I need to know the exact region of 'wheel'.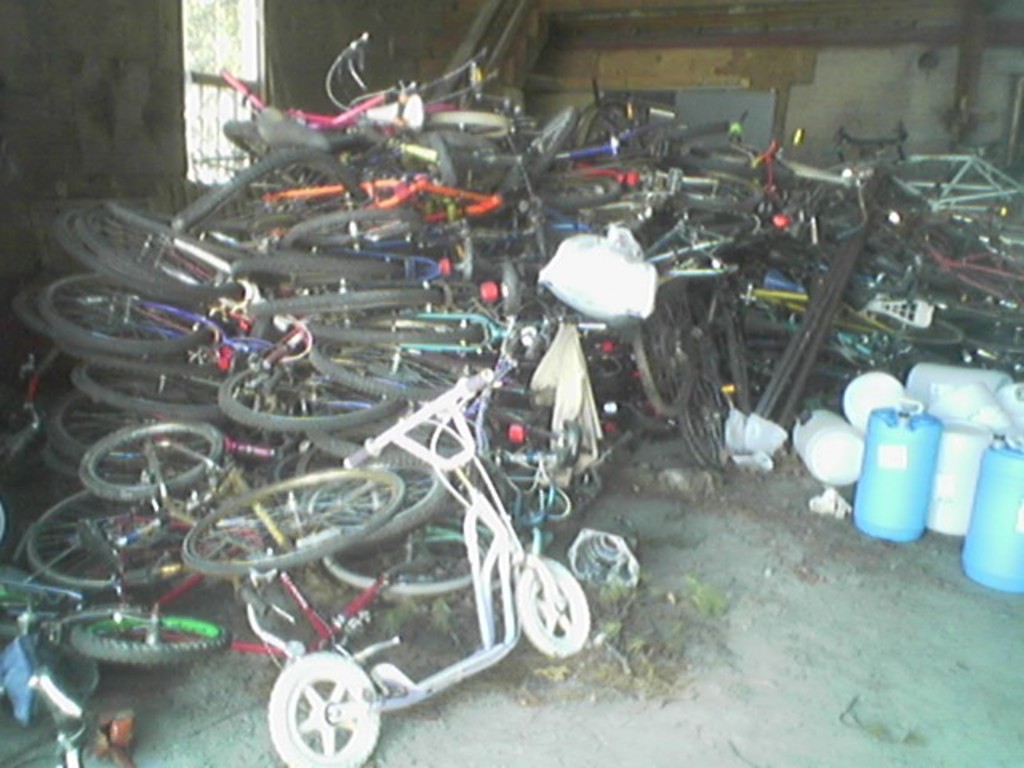
Region: 70:738:133:766.
